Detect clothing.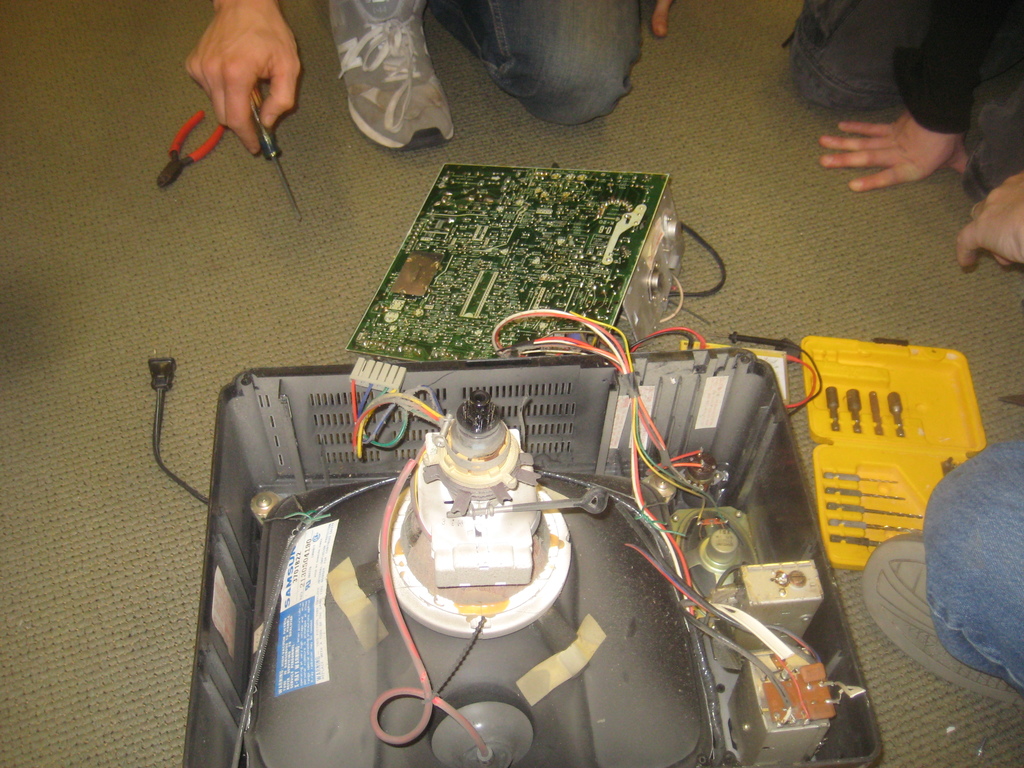
Detected at (x1=422, y1=0, x2=641, y2=127).
